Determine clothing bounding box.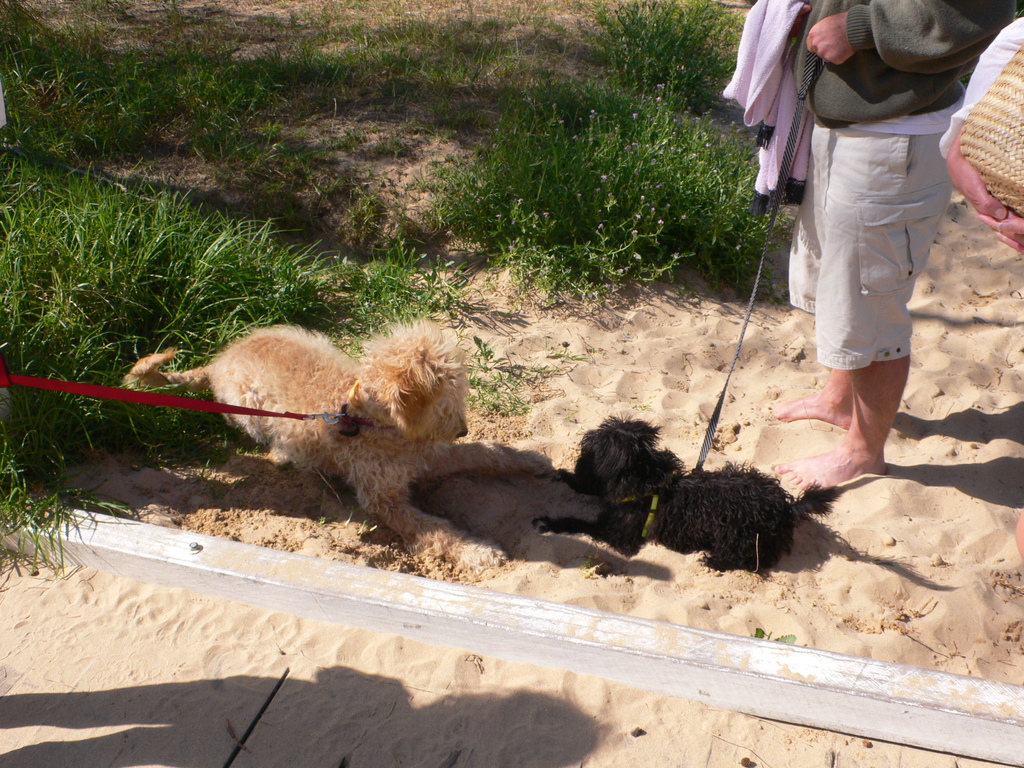
Determined: Rect(716, 0, 820, 220).
